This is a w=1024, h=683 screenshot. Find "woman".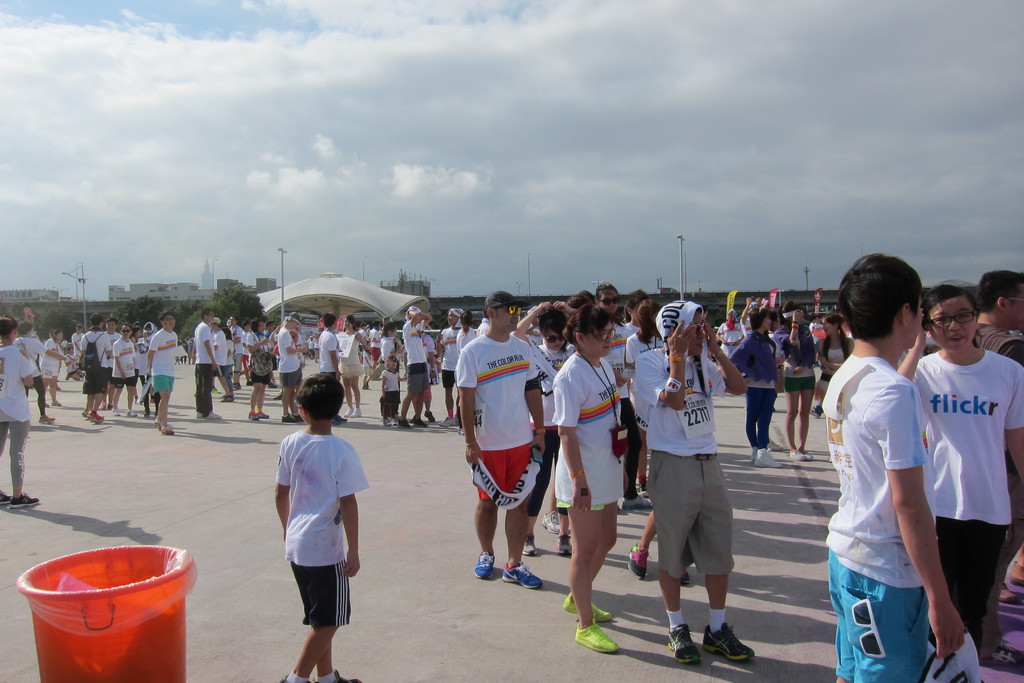
Bounding box: (815,310,862,388).
